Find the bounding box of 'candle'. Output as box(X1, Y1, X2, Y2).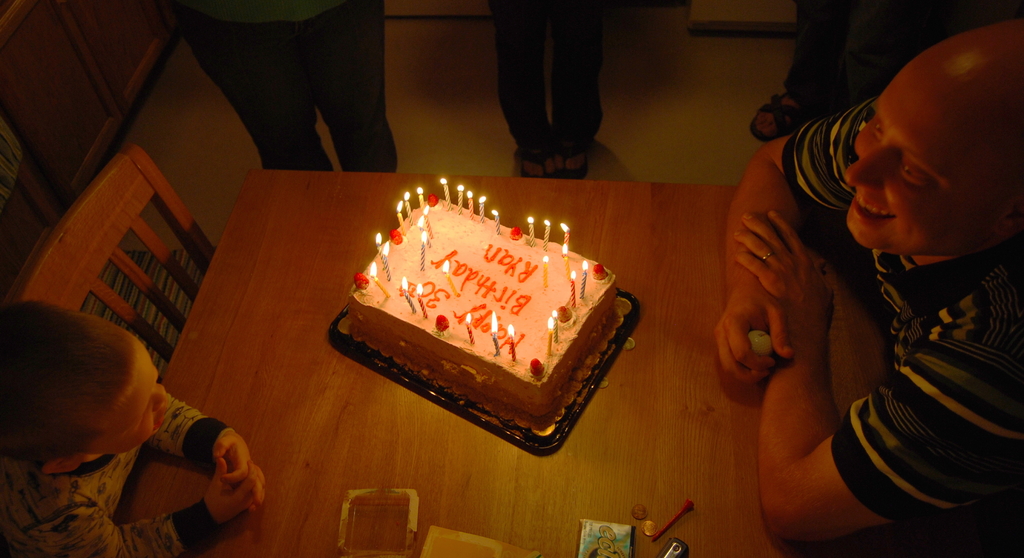
box(543, 257, 548, 287).
